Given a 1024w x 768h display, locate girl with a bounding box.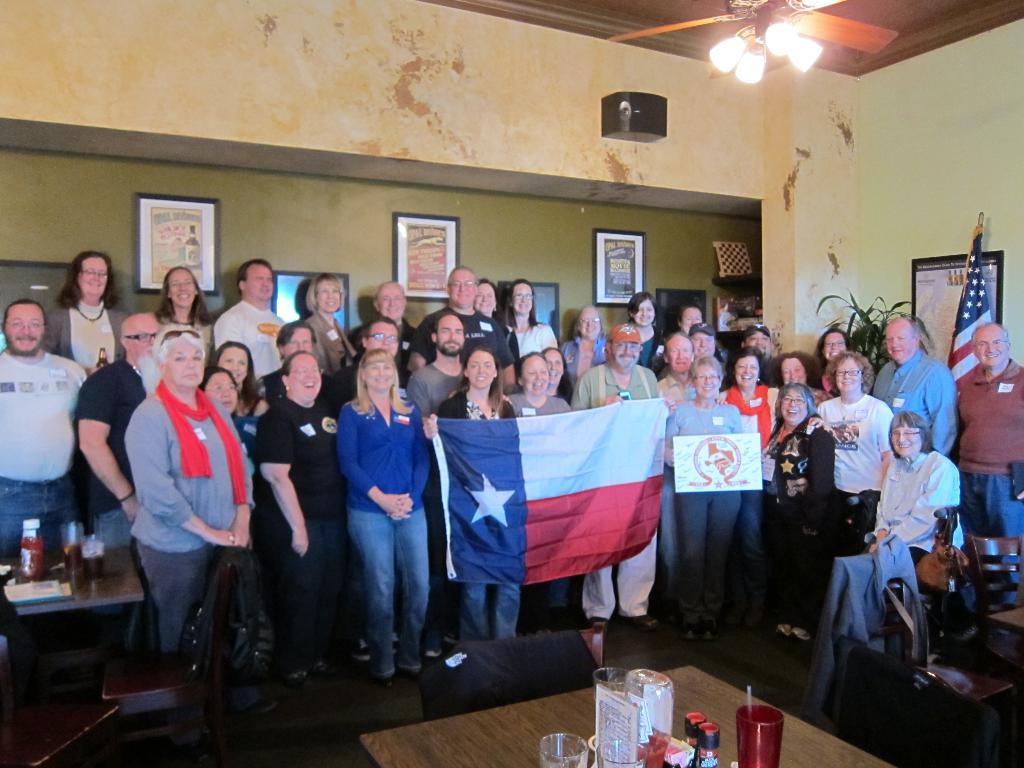
Located: {"x1": 148, "y1": 267, "x2": 218, "y2": 356}.
